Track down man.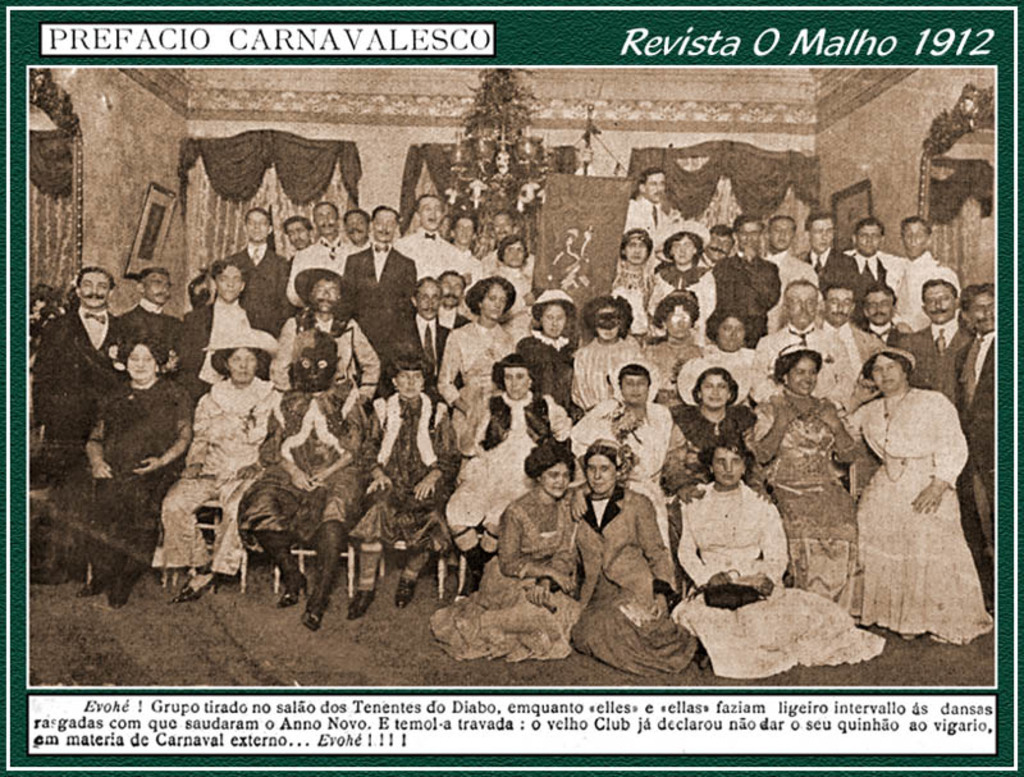
Tracked to 111 262 200 385.
